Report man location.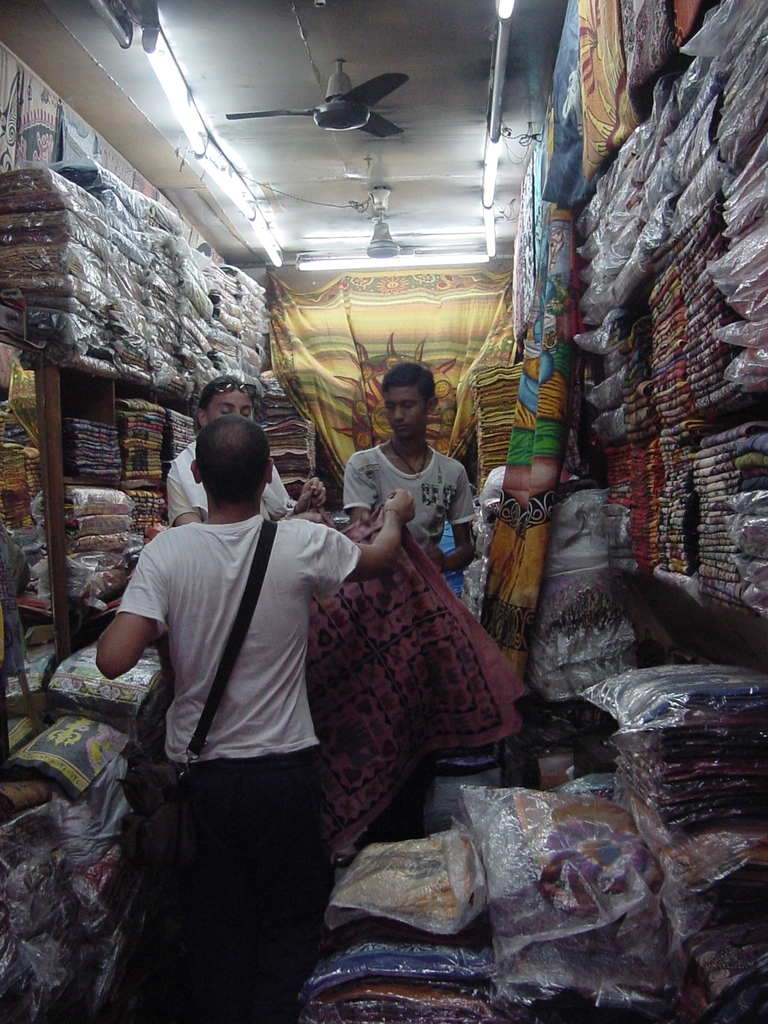
Report: x1=86, y1=414, x2=414, y2=1023.
